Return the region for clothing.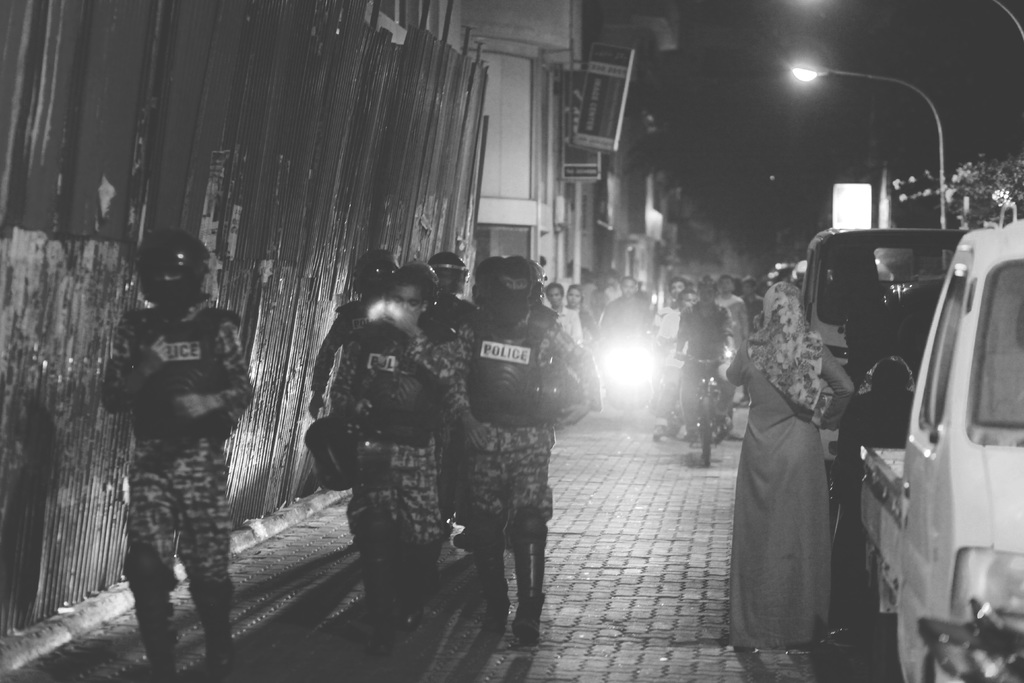
l=577, t=304, r=585, b=335.
